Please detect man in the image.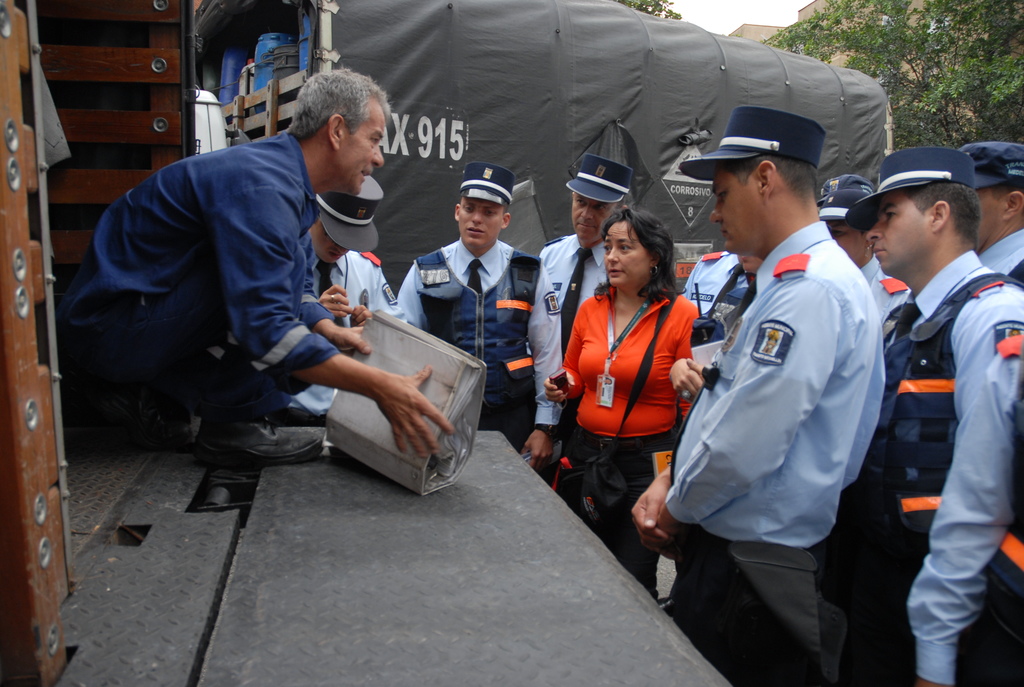
967 136 1023 299.
